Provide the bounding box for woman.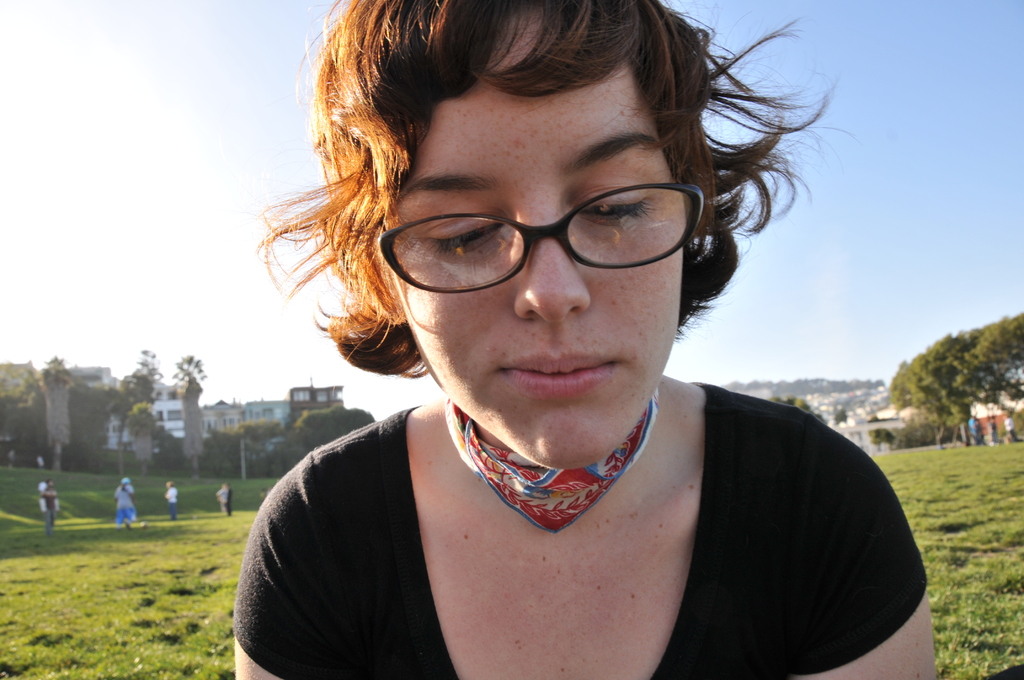
<bbox>195, 0, 962, 679</bbox>.
